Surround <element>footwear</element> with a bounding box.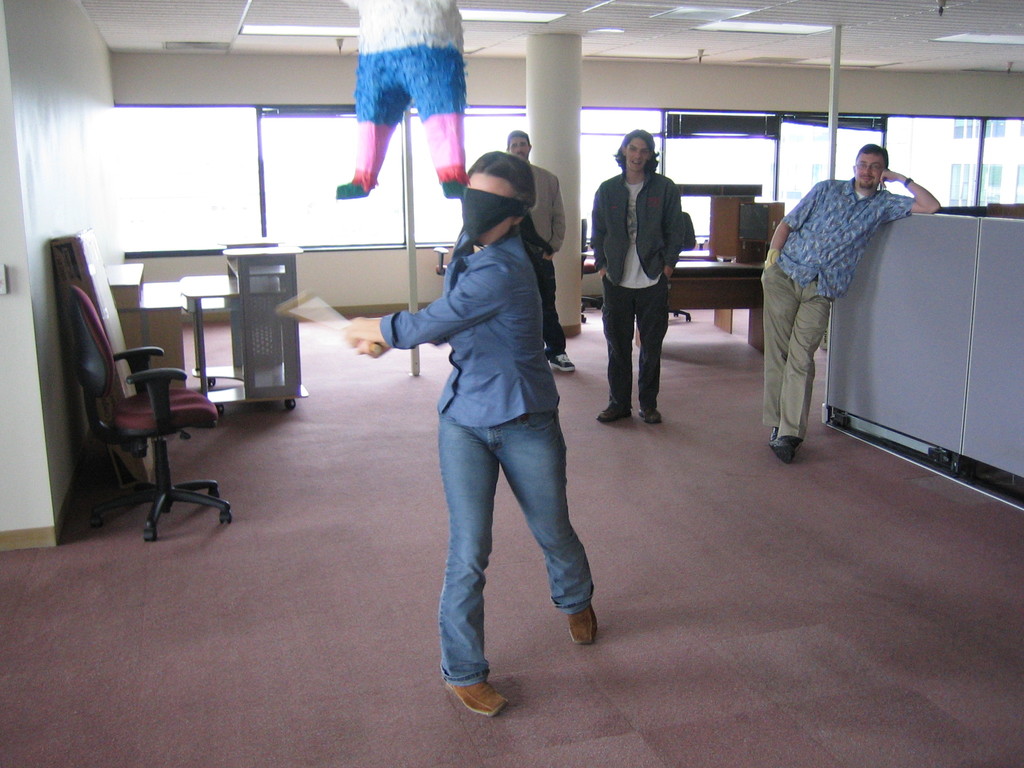
locate(763, 431, 780, 455).
